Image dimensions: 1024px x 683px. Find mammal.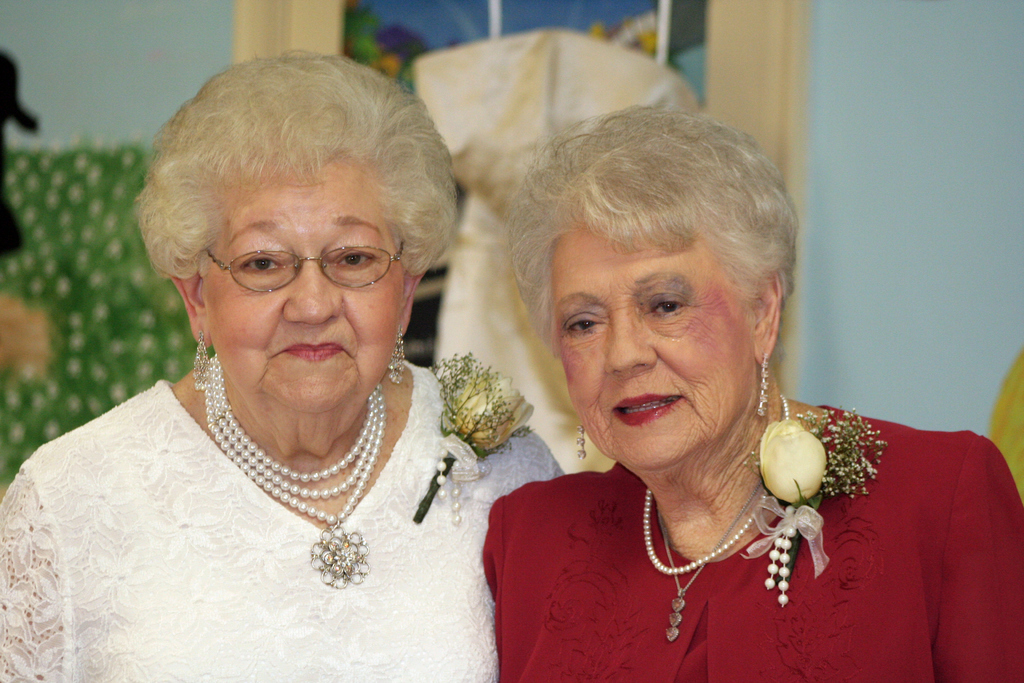
1/51/559/682.
